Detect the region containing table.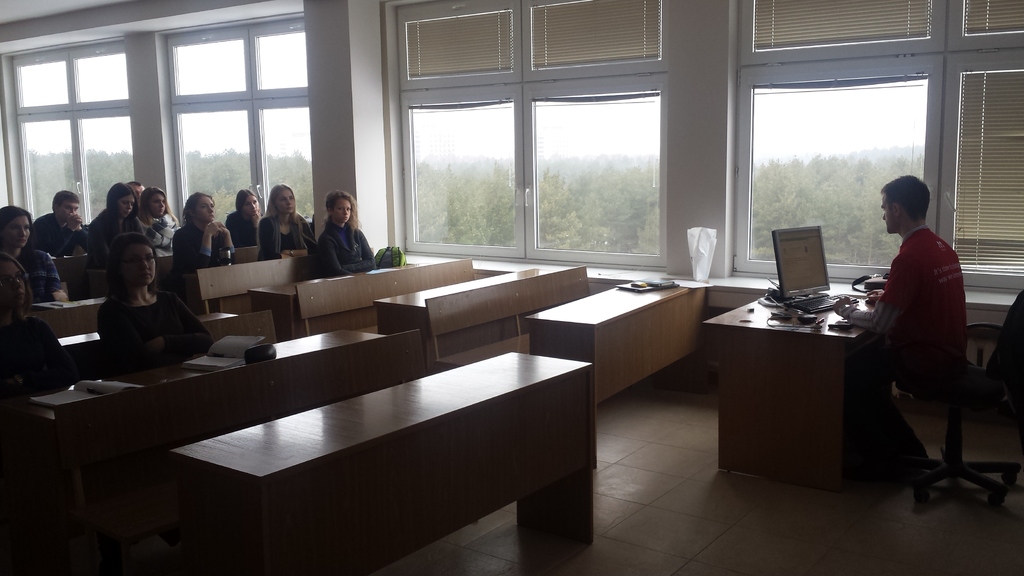
pyautogui.locateOnScreen(86, 256, 178, 292).
